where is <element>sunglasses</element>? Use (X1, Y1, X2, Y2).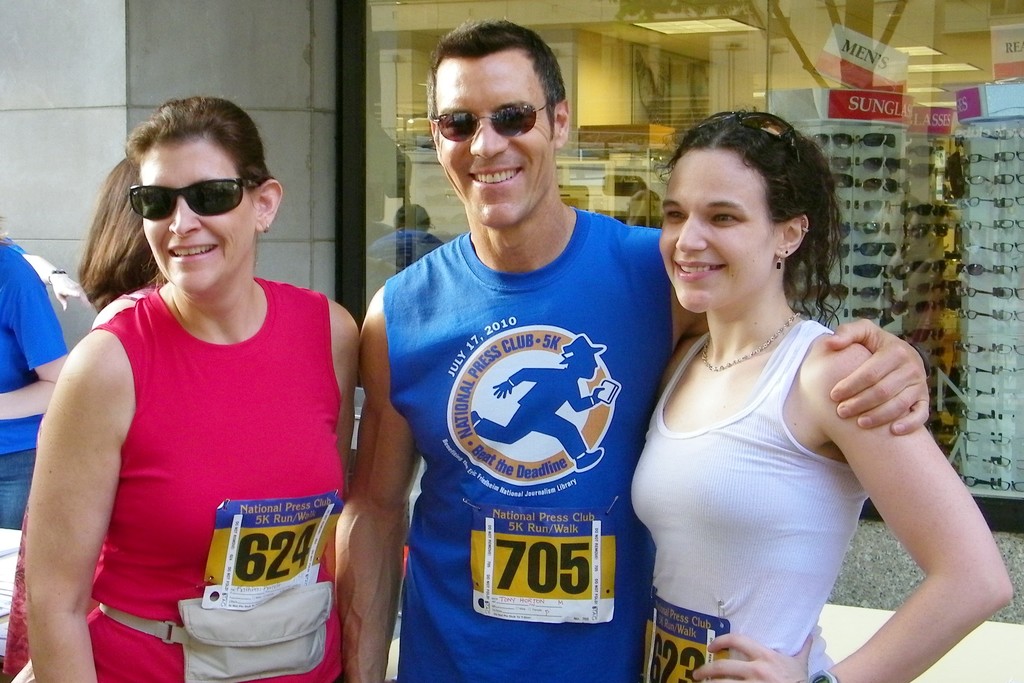
(825, 157, 855, 173).
